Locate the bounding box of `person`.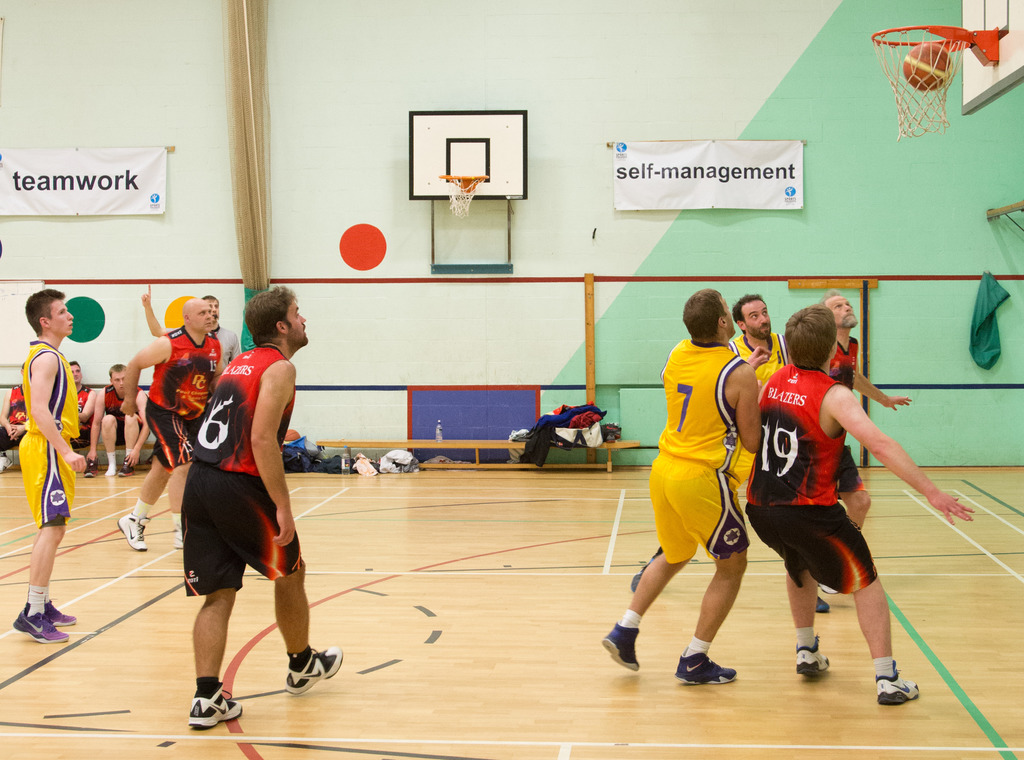
Bounding box: Rect(15, 289, 87, 649).
